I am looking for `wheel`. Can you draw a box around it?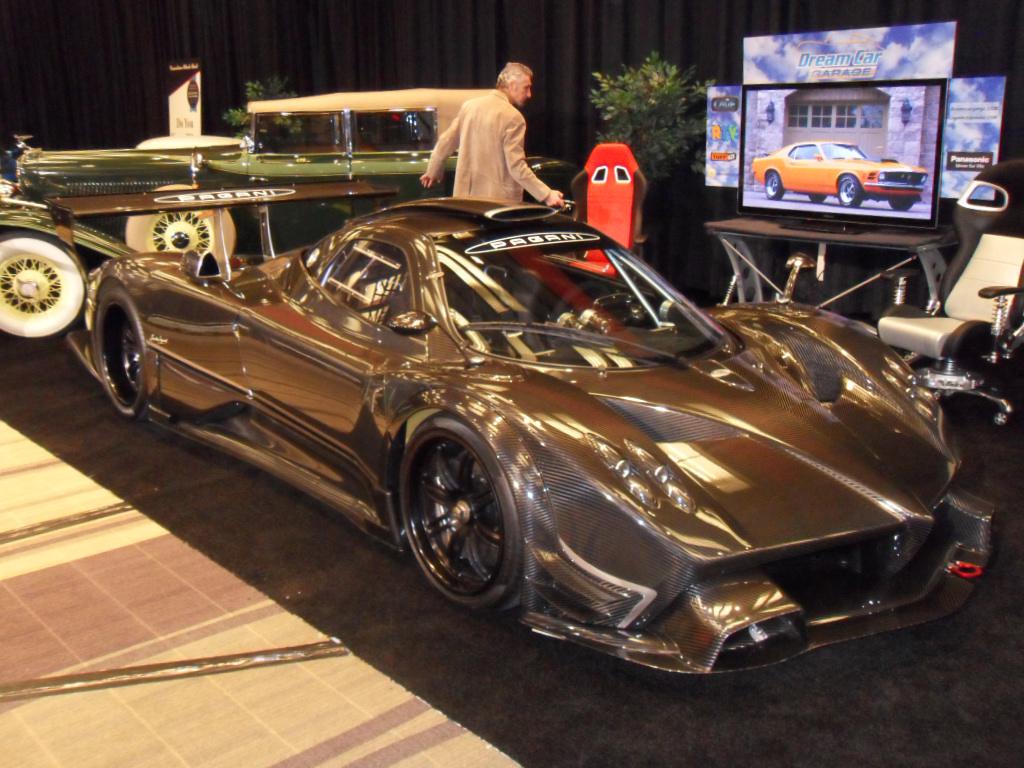
Sure, the bounding box is select_region(837, 177, 863, 208).
